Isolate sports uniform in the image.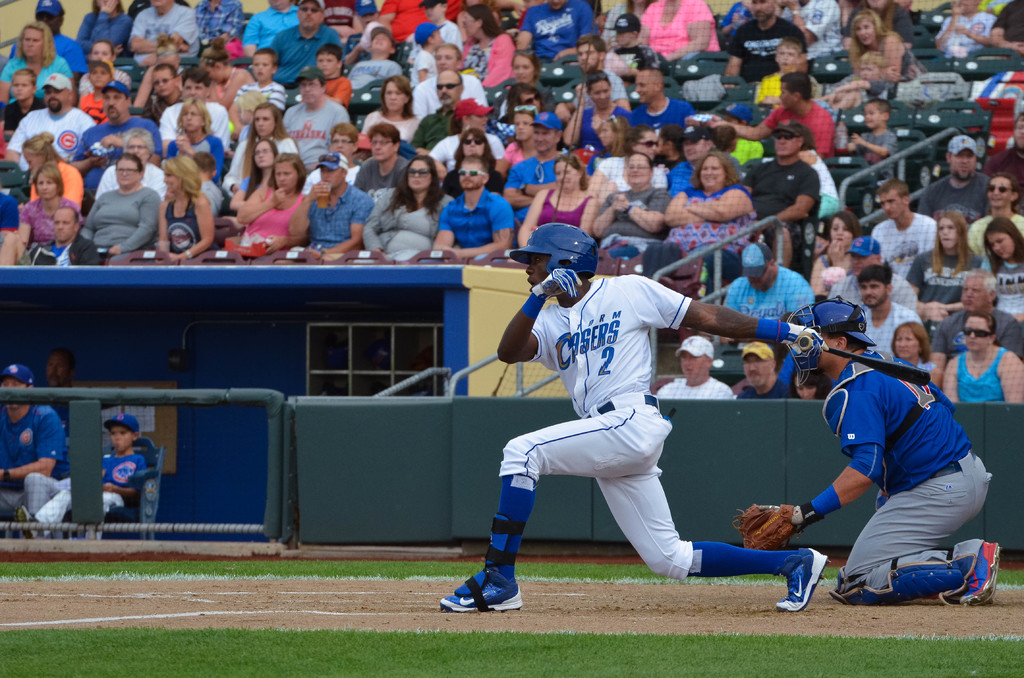
Isolated region: Rect(483, 275, 808, 580).
